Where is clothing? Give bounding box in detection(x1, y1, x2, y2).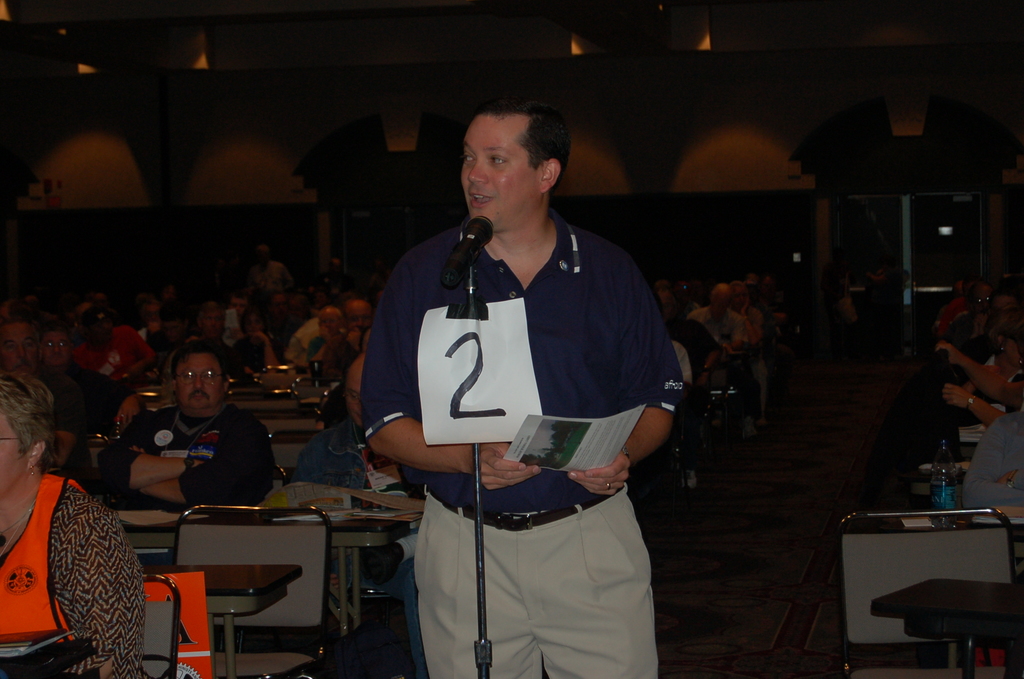
detection(35, 360, 131, 432).
